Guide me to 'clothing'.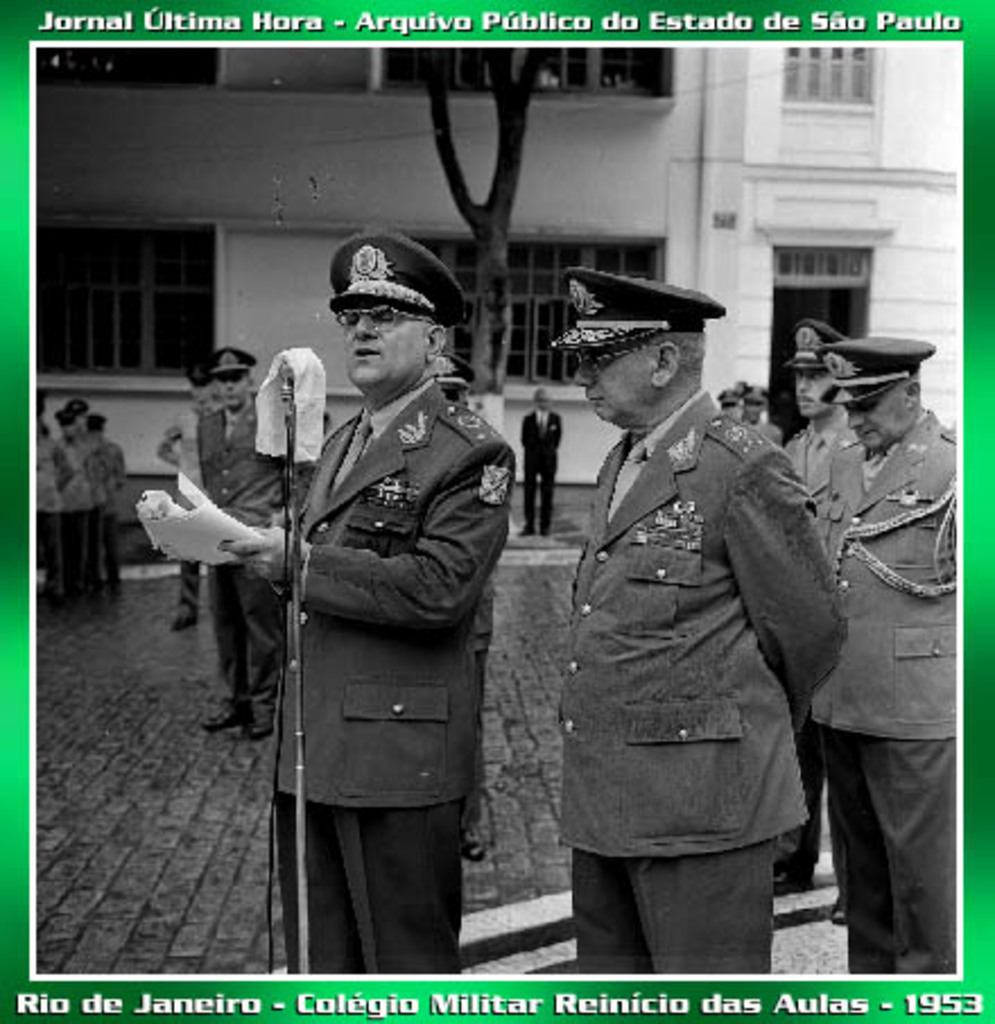
Guidance: BBox(192, 393, 319, 726).
